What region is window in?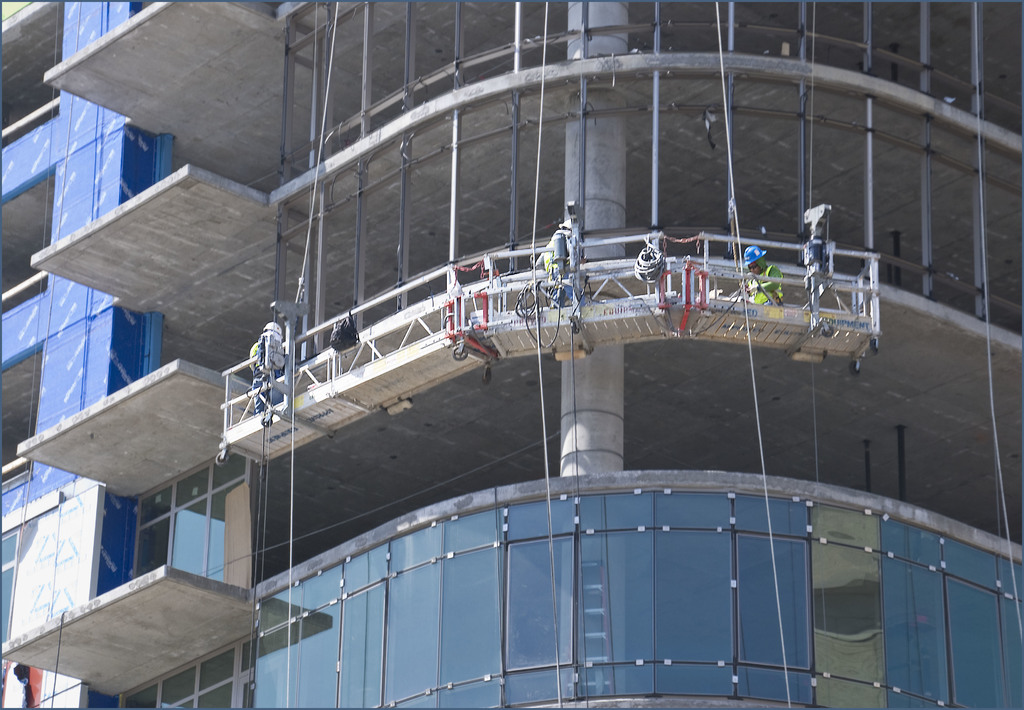
119 449 246 588.
